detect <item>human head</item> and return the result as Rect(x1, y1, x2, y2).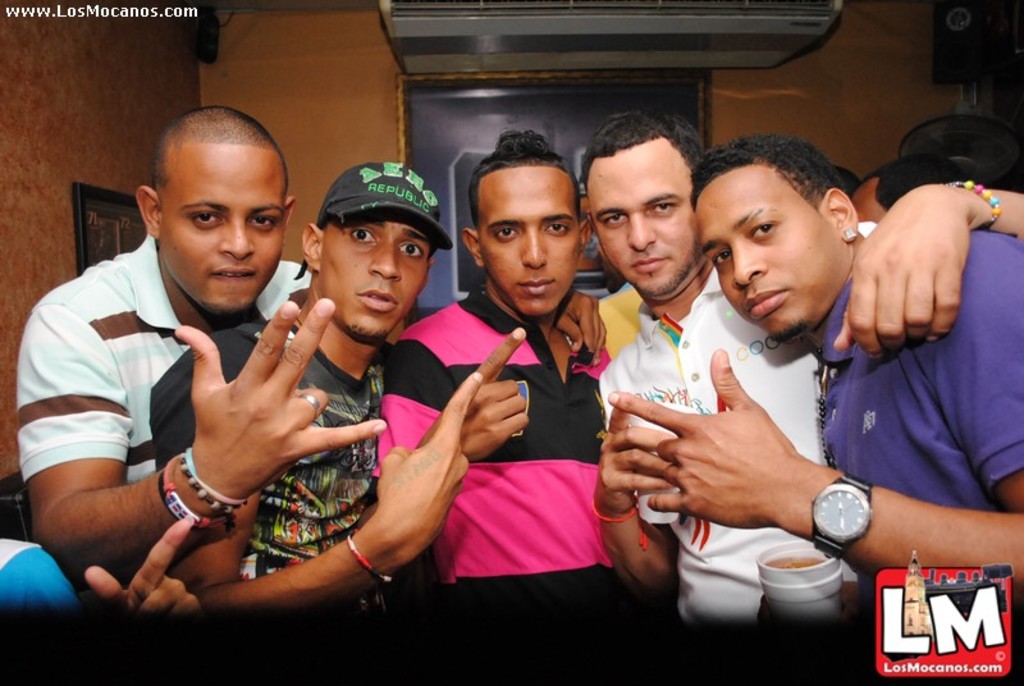
Rect(584, 113, 707, 293).
